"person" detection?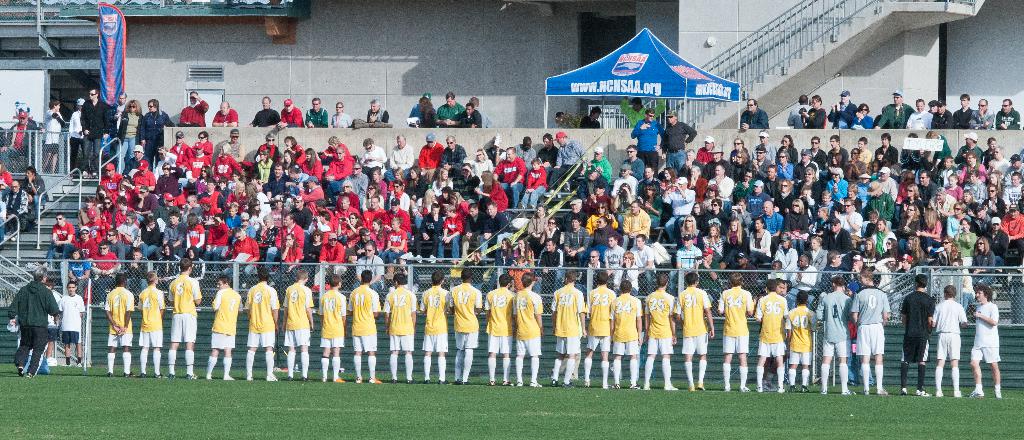
l=382, t=275, r=416, b=384
